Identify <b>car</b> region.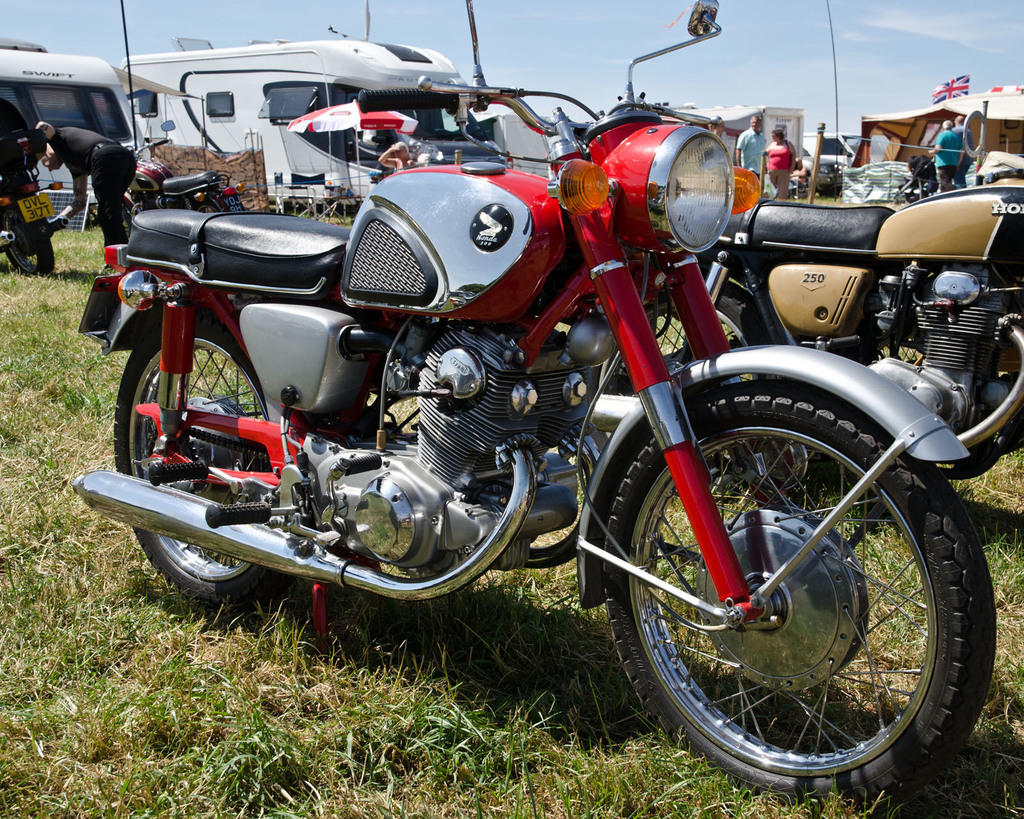
Region: [801,147,842,197].
